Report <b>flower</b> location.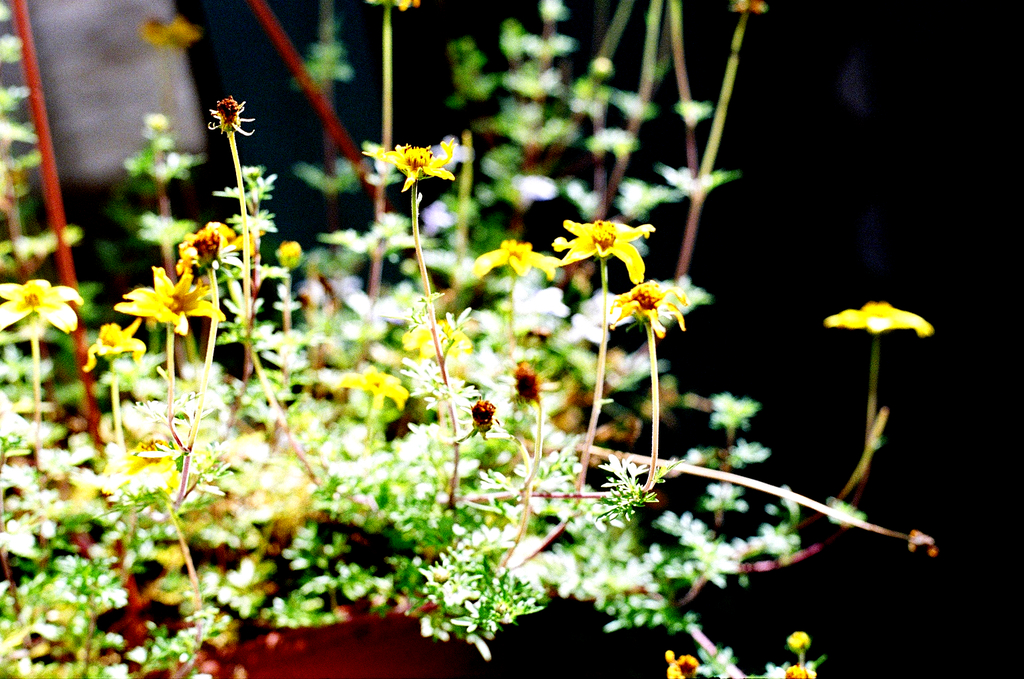
Report: bbox=[467, 397, 503, 438].
